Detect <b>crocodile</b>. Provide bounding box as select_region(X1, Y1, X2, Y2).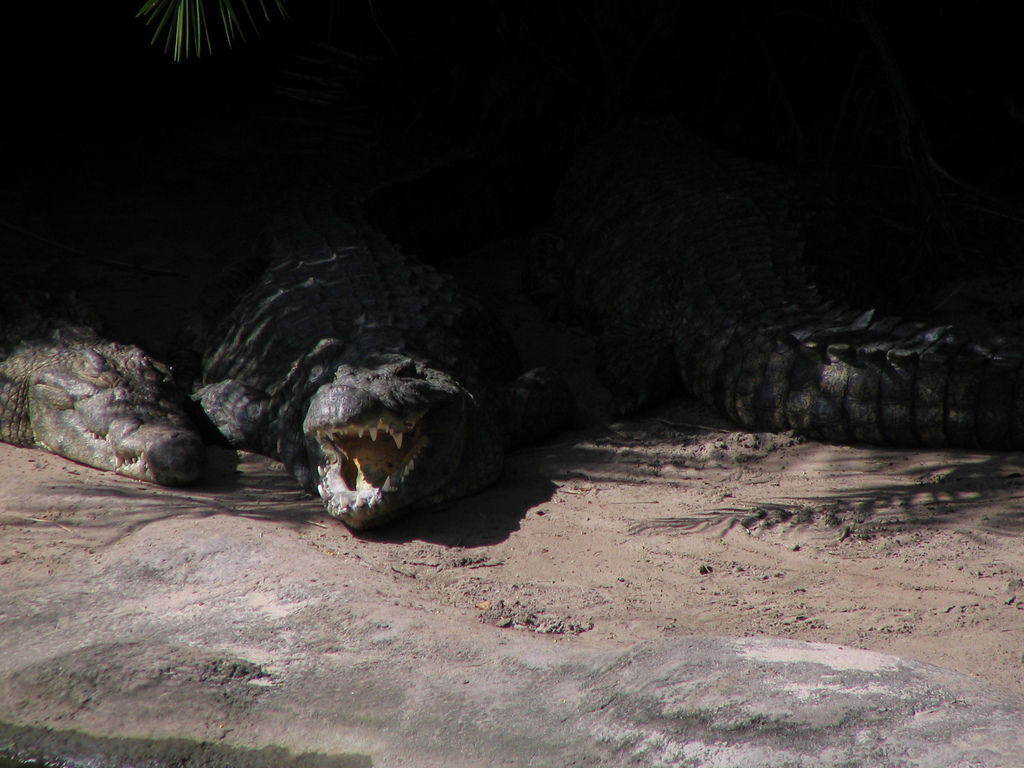
select_region(192, 220, 570, 532).
